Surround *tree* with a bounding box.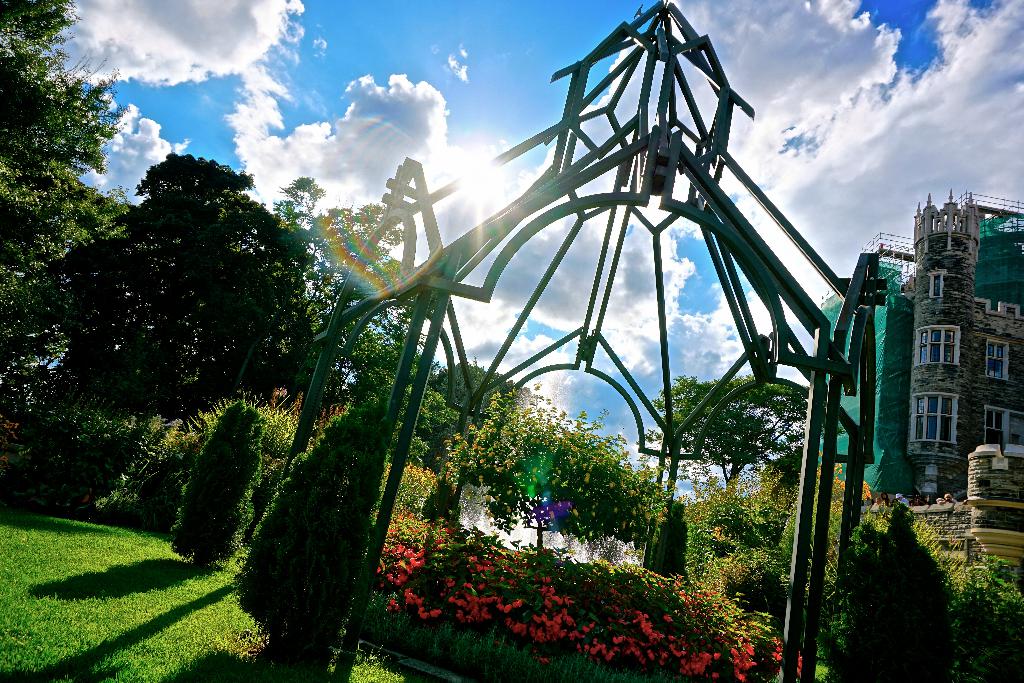
<box>431,357,524,427</box>.
